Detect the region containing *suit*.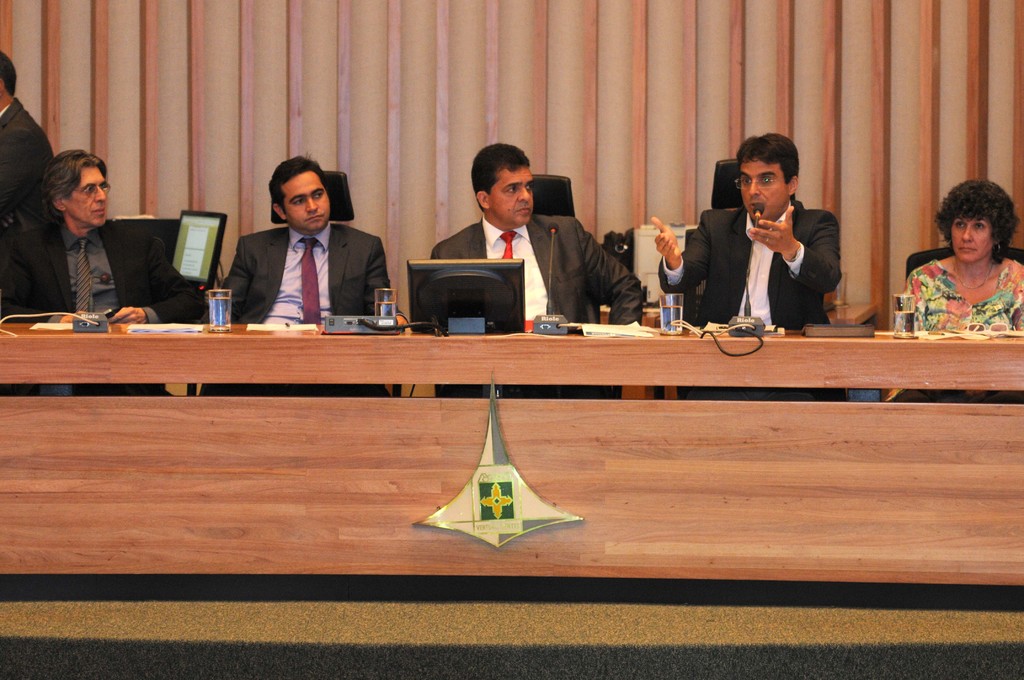
x1=226, y1=218, x2=397, y2=332.
